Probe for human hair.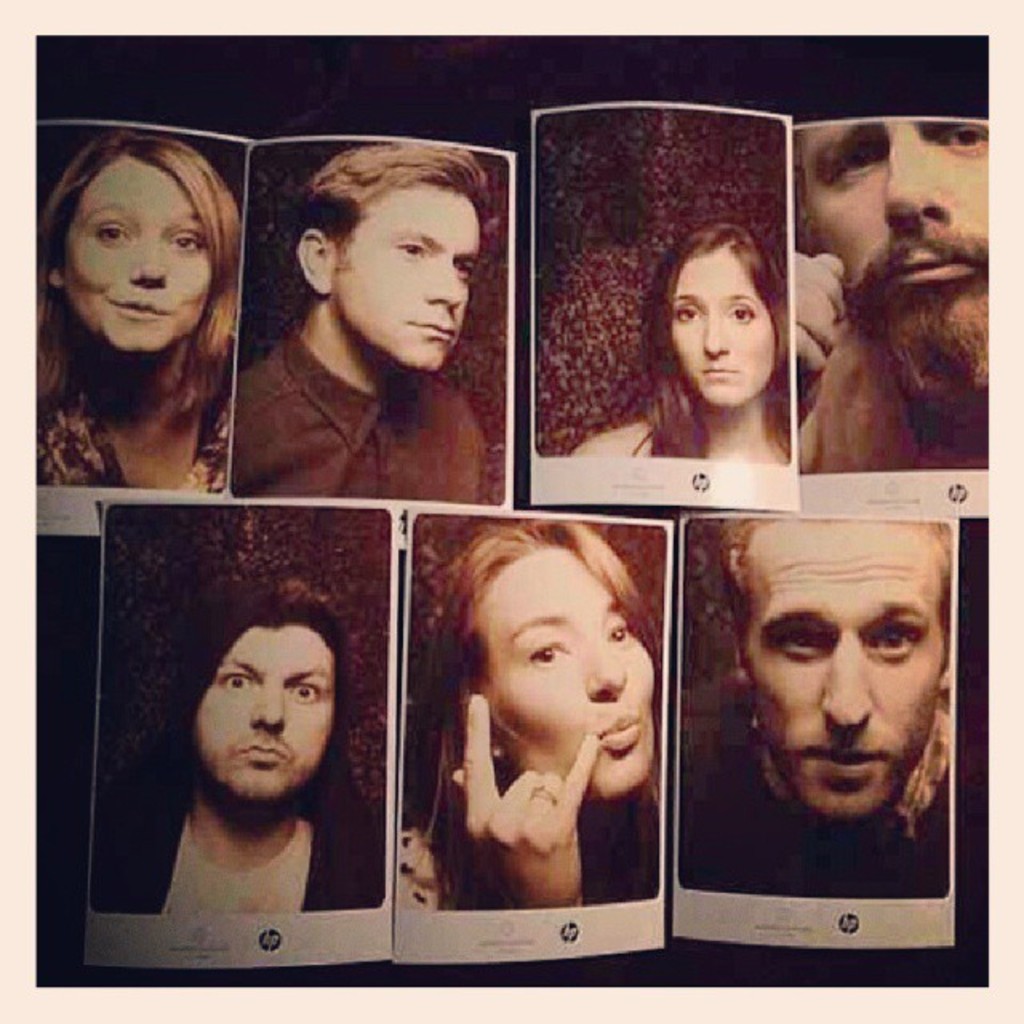
Probe result: <region>192, 576, 349, 664</region>.
